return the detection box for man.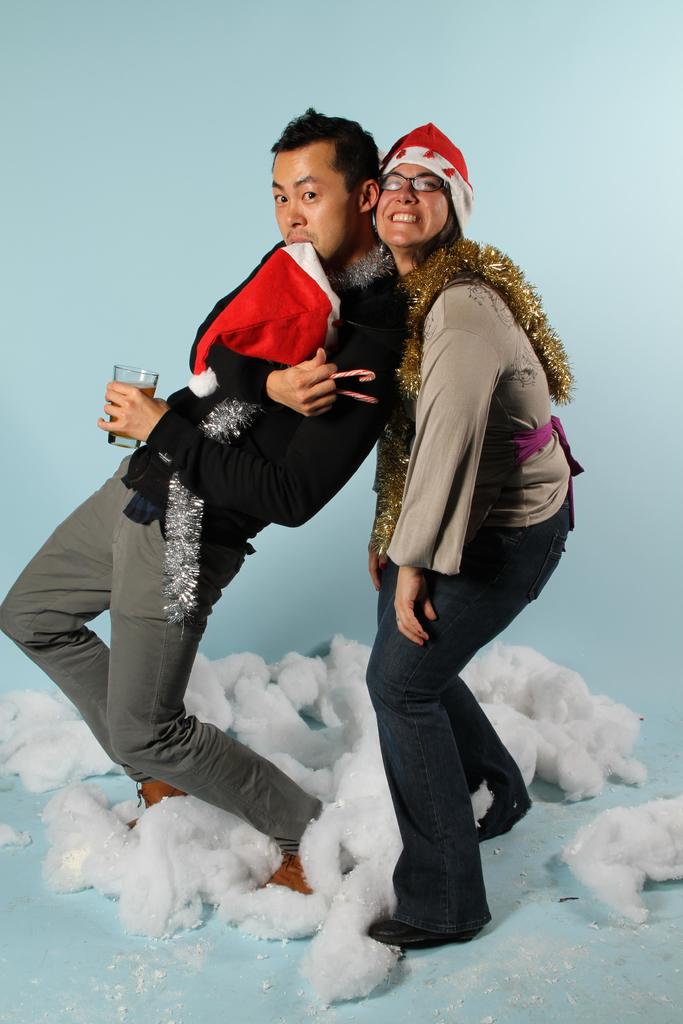
BBox(0, 104, 402, 896).
